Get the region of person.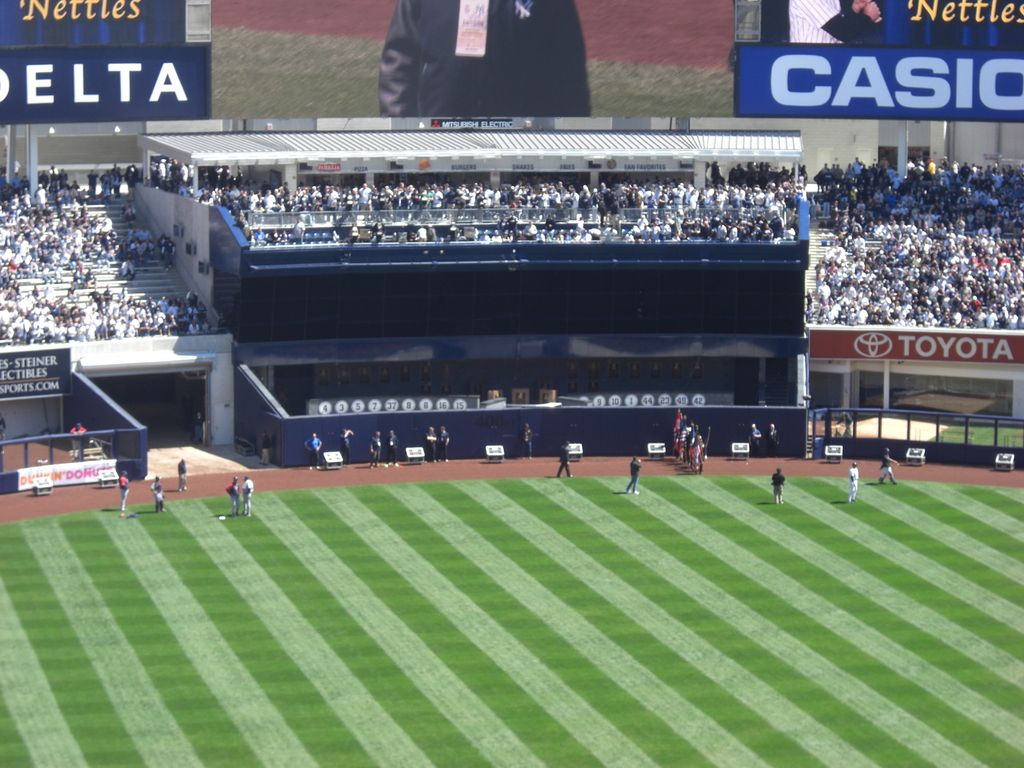
x1=623, y1=452, x2=643, y2=497.
